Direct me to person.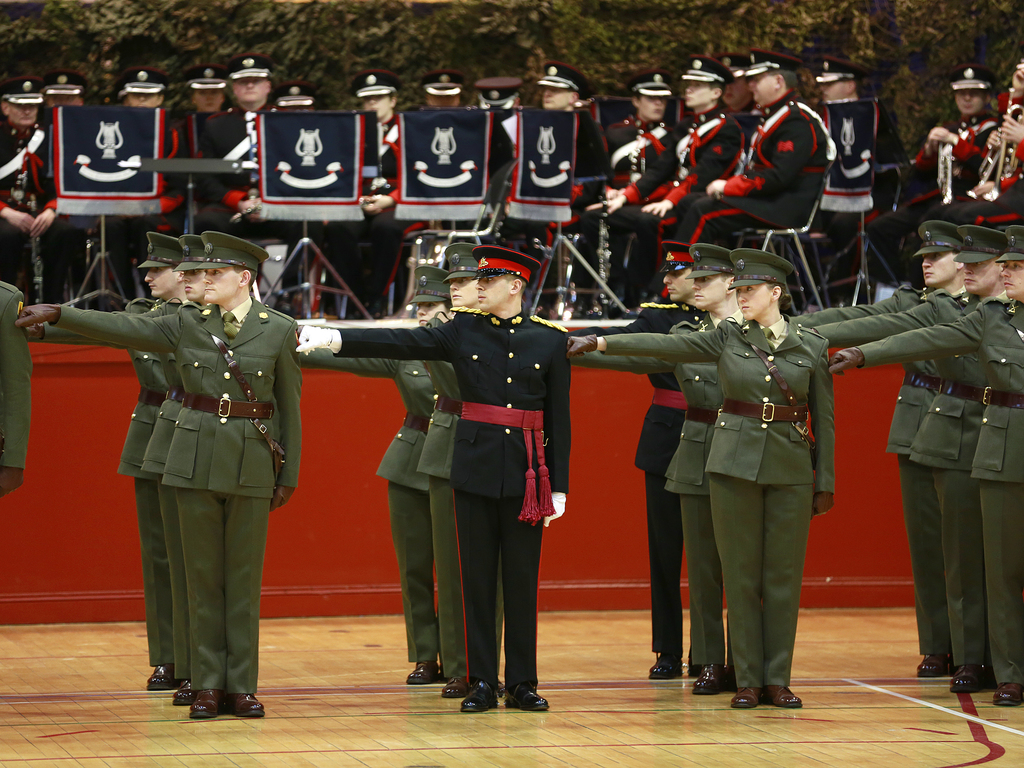
Direction: [302, 243, 503, 703].
